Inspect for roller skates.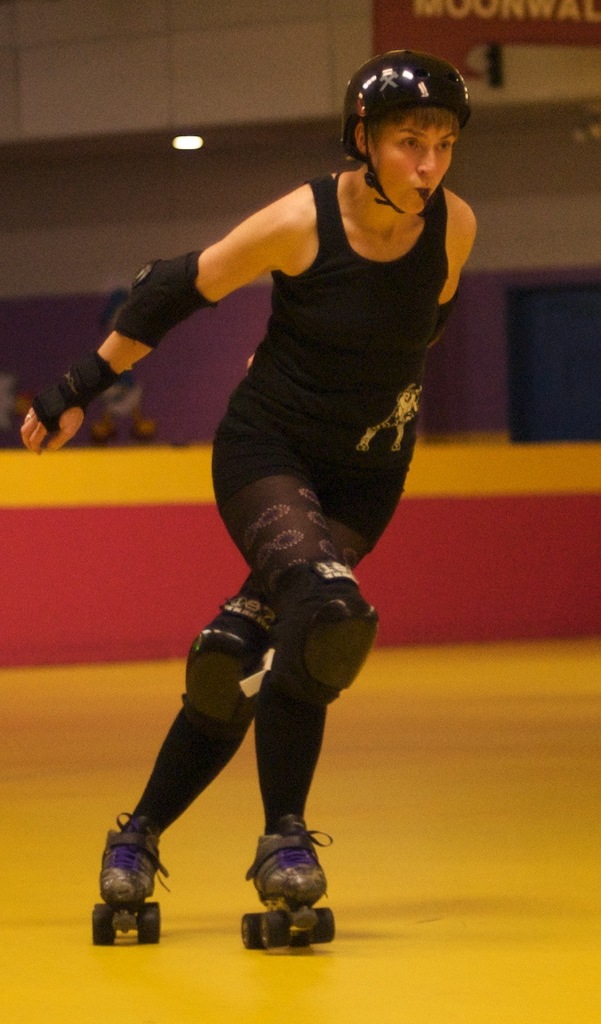
Inspection: Rect(89, 810, 172, 946).
